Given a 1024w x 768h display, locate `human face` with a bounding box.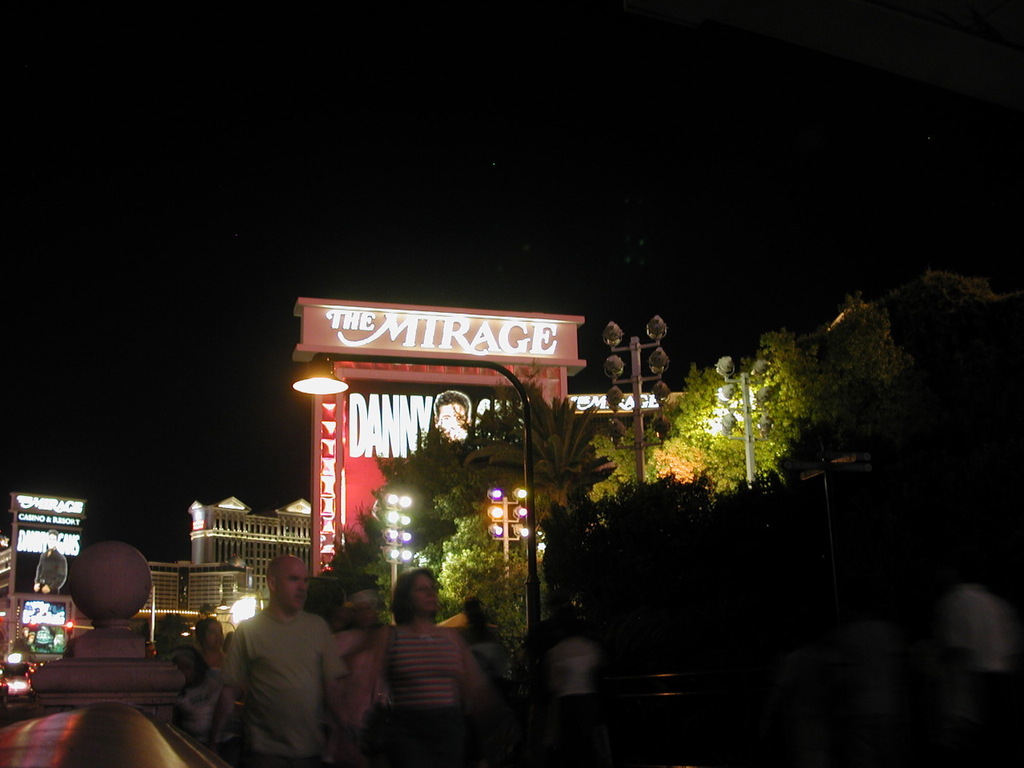
Located: bbox=(409, 575, 439, 607).
